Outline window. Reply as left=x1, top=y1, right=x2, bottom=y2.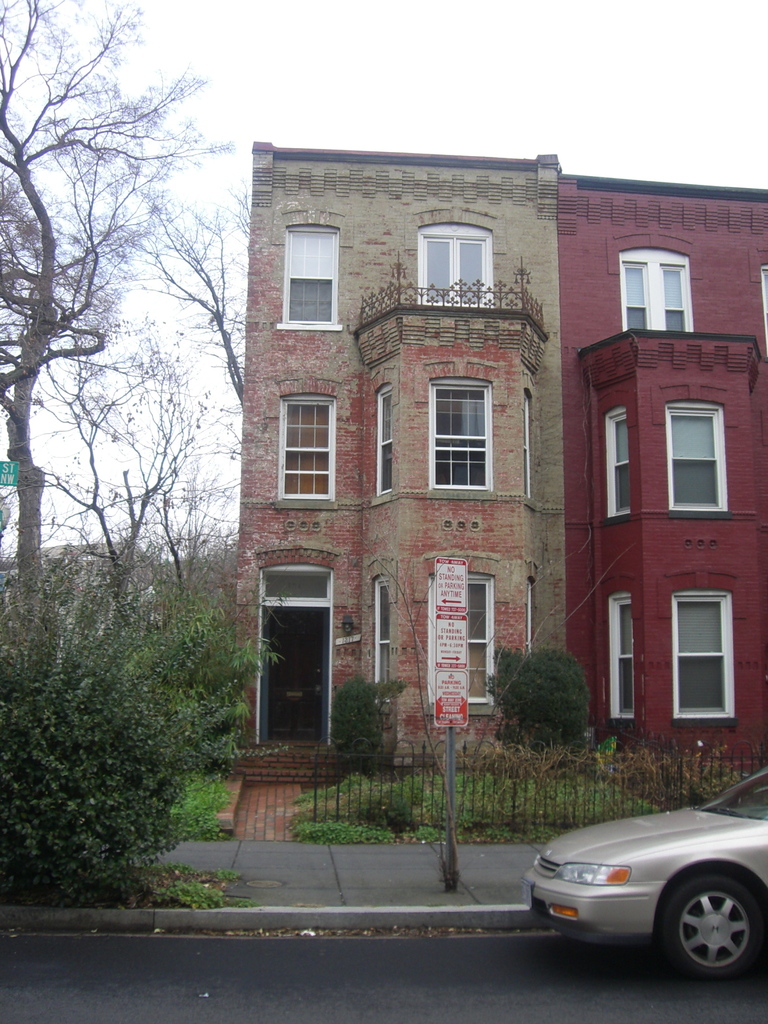
left=426, top=568, right=496, bottom=717.
